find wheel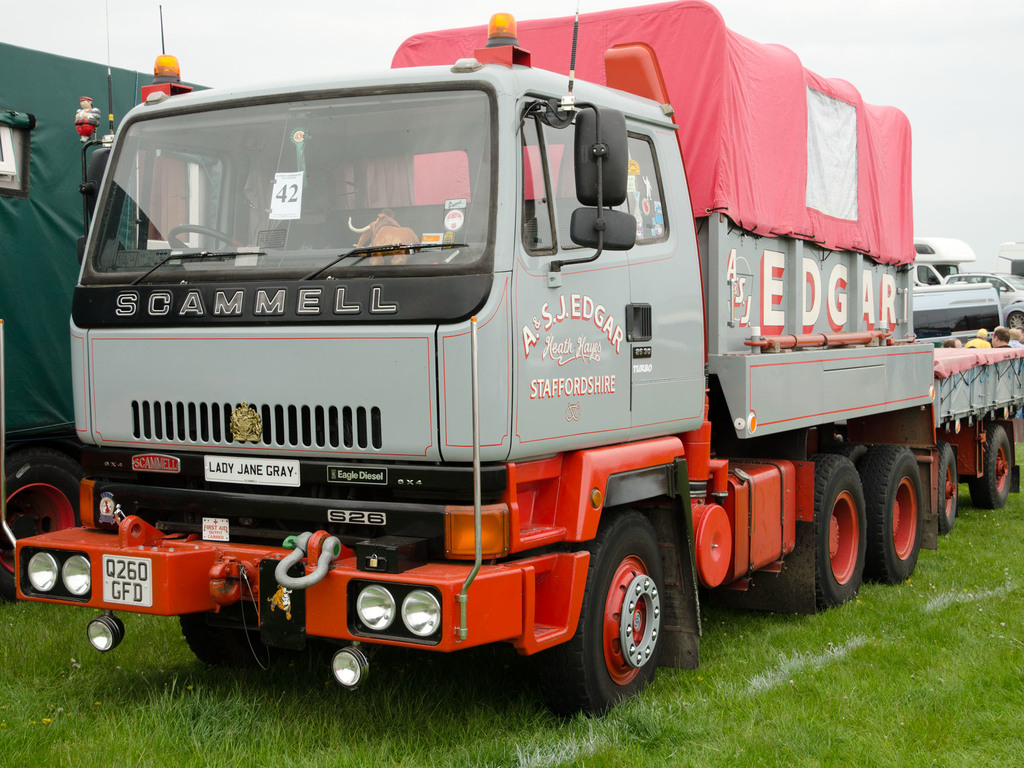
[x1=1007, y1=311, x2=1023, y2=330]
